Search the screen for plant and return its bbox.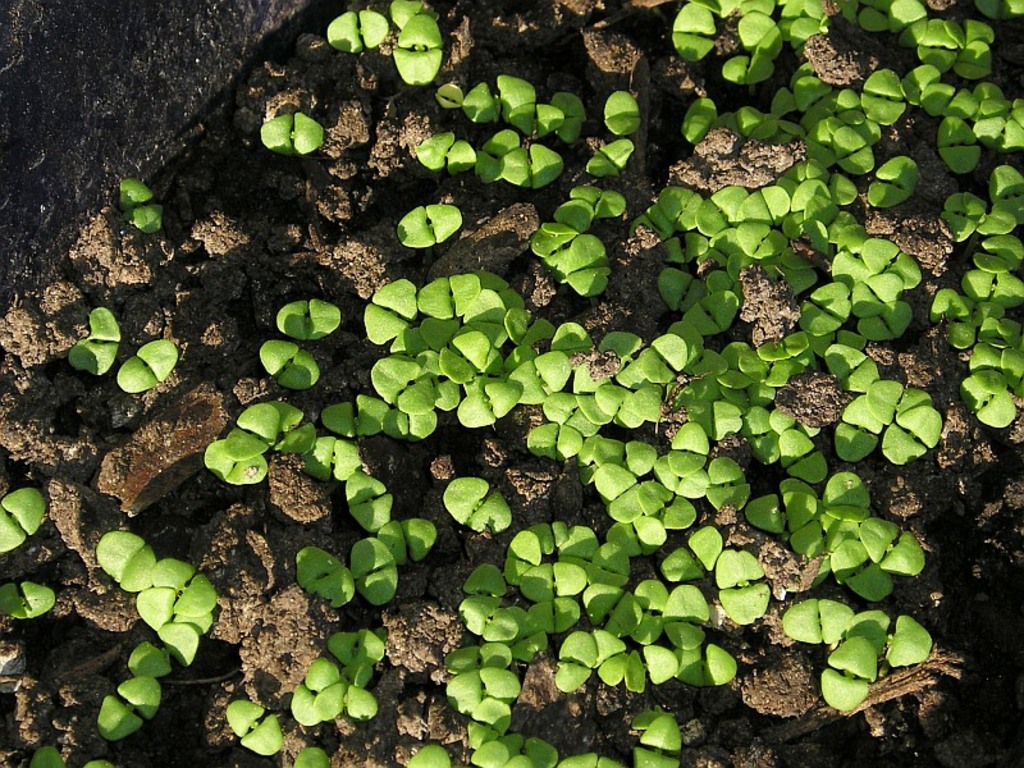
Found: <region>722, 250, 759, 280</region>.
